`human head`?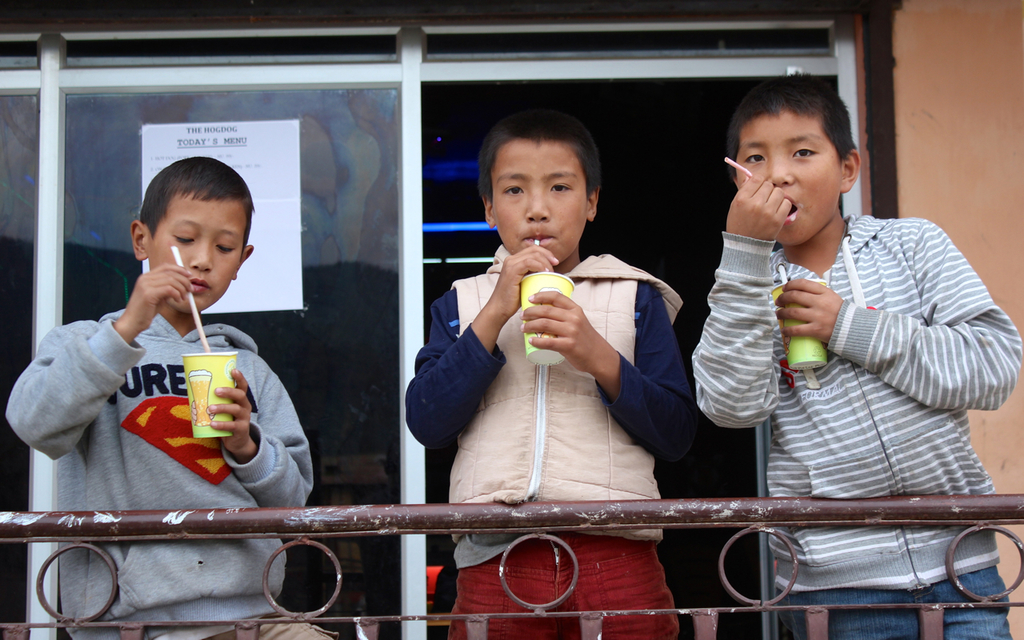
{"left": 485, "top": 111, "right": 600, "bottom": 266}
